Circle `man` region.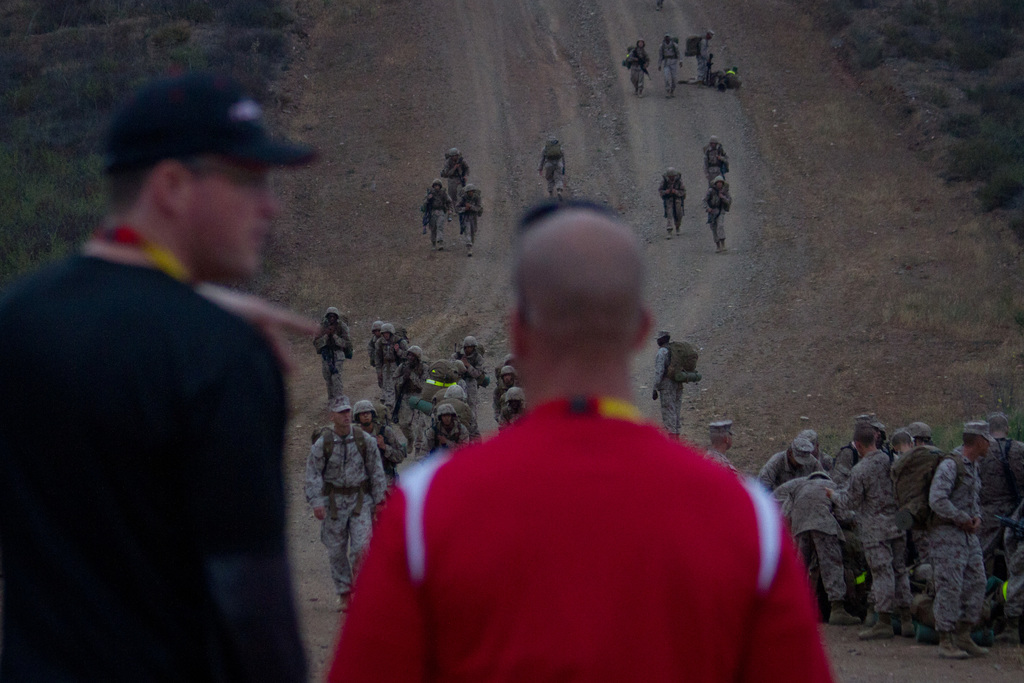
Region: left=696, top=425, right=745, bottom=479.
